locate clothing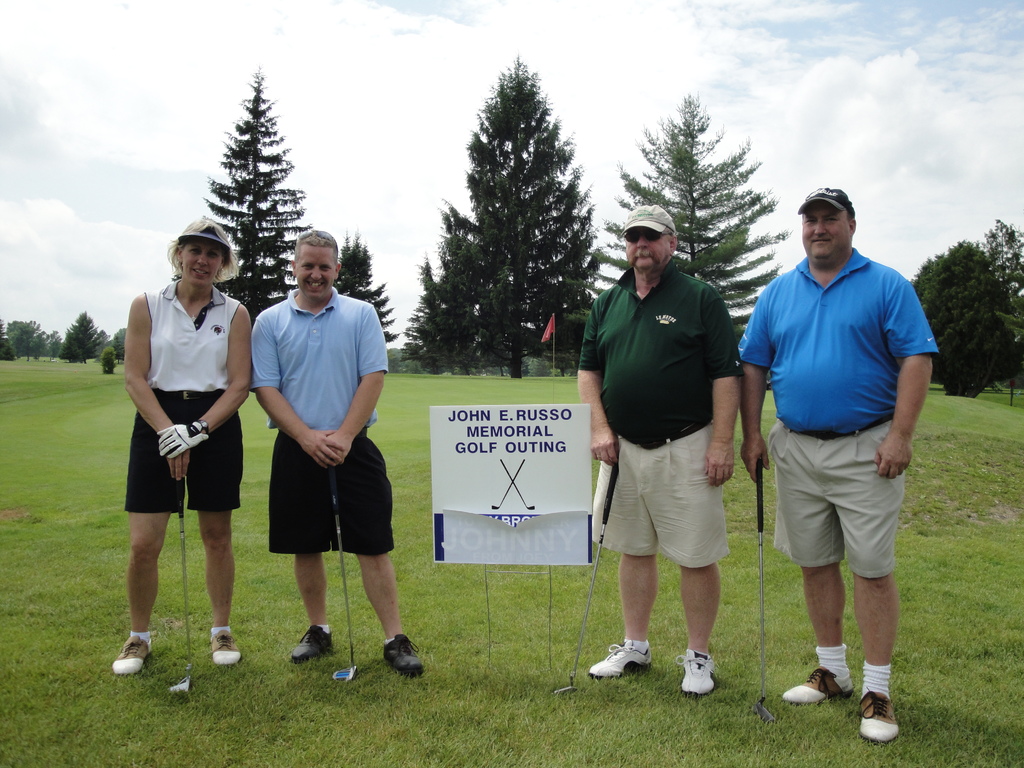
<bbox>741, 249, 945, 577</bbox>
